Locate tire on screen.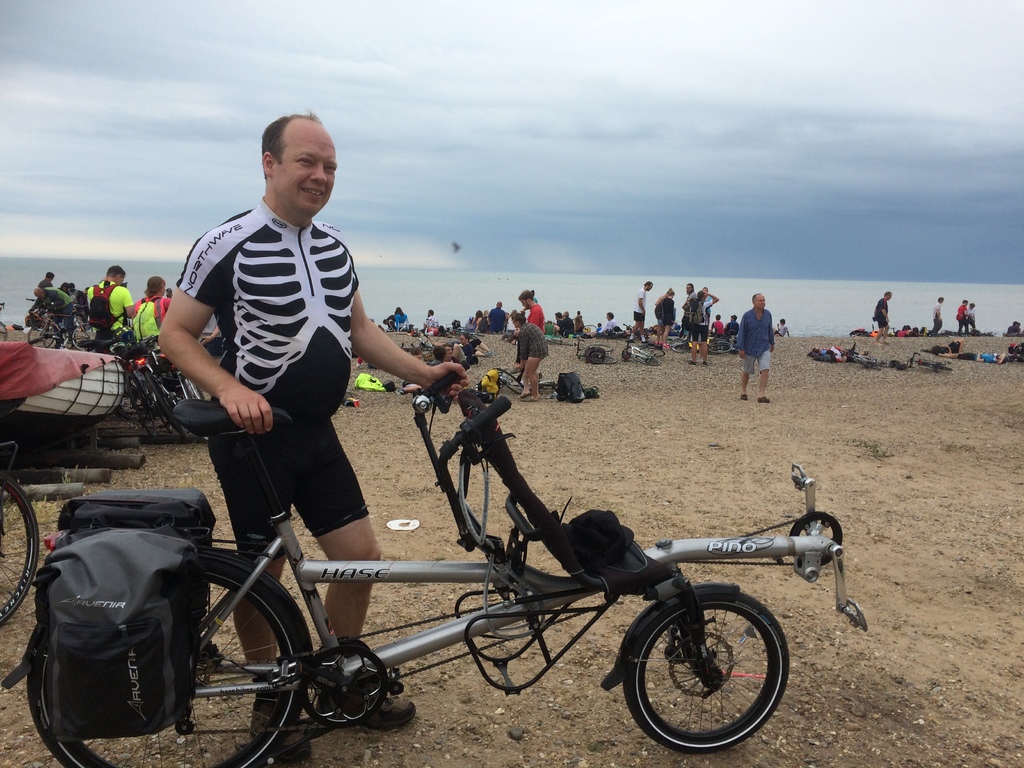
On screen at BBox(595, 332, 624, 340).
